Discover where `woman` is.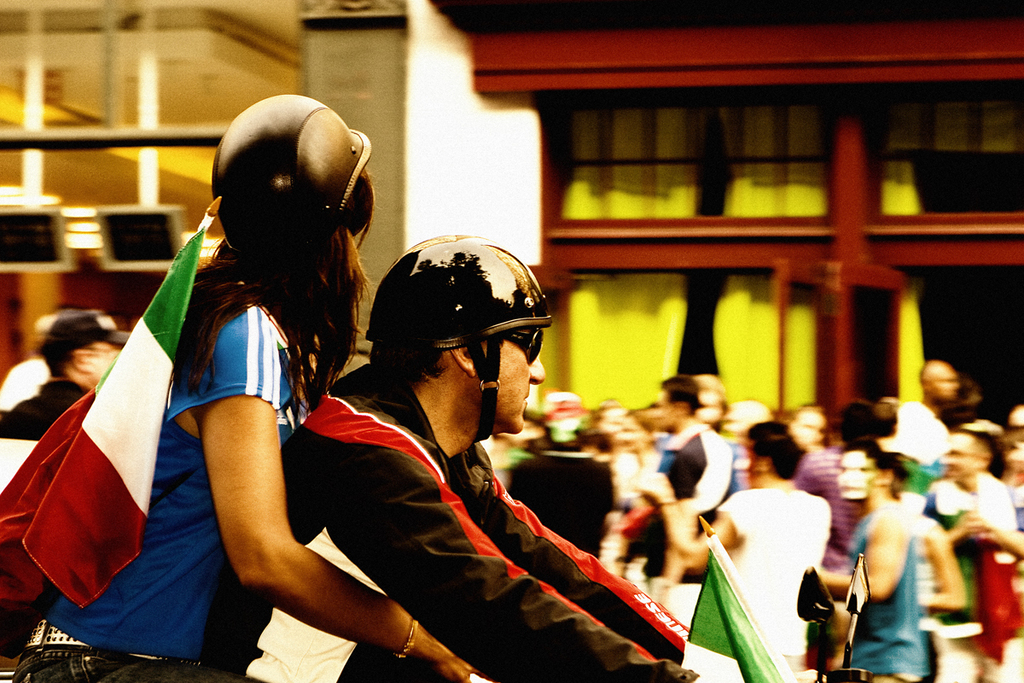
Discovered at l=125, t=137, r=559, b=672.
